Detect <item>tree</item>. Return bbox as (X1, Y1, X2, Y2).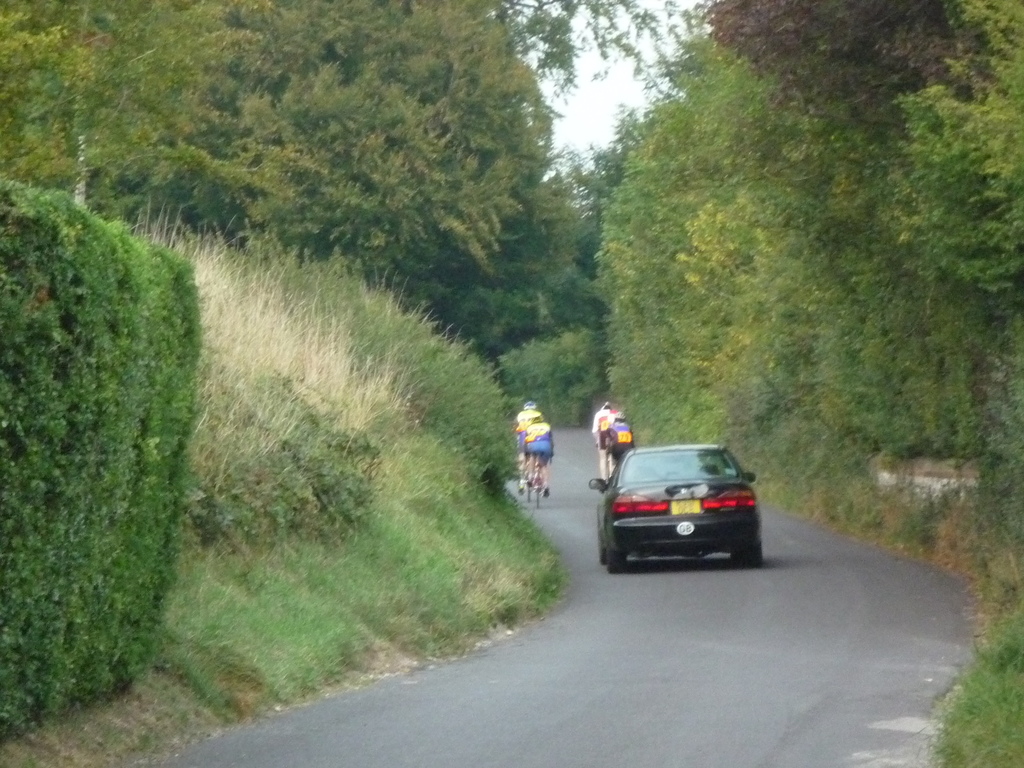
(468, 0, 721, 124).
